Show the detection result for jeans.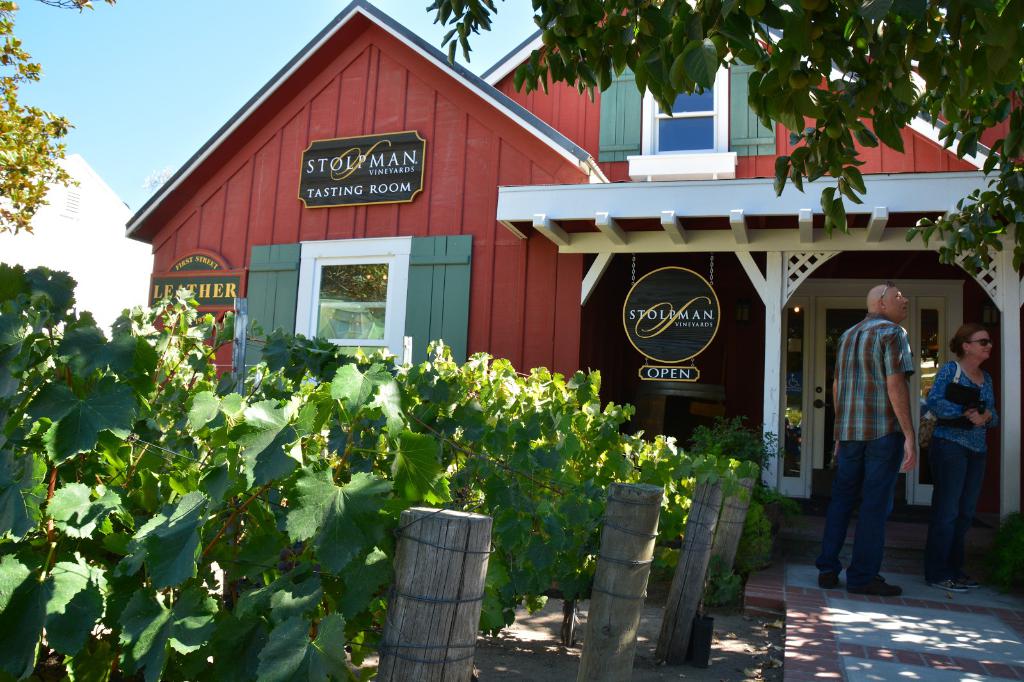
940/434/998/580.
